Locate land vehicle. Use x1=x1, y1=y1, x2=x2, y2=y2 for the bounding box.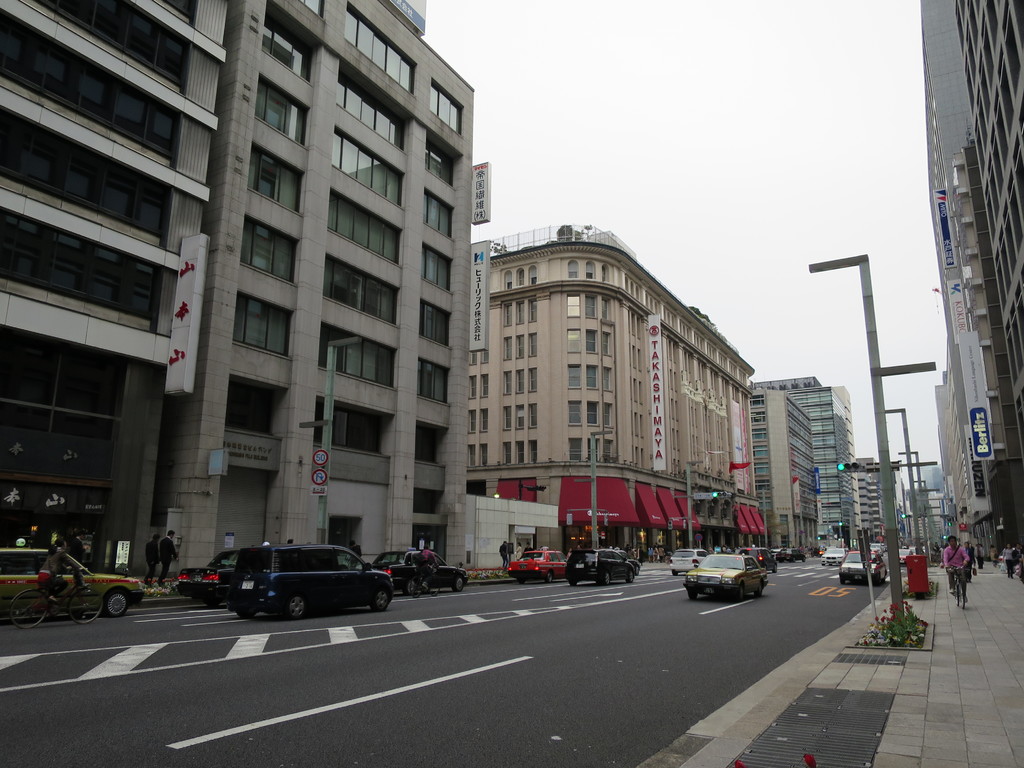
x1=946, y1=569, x2=966, y2=611.
